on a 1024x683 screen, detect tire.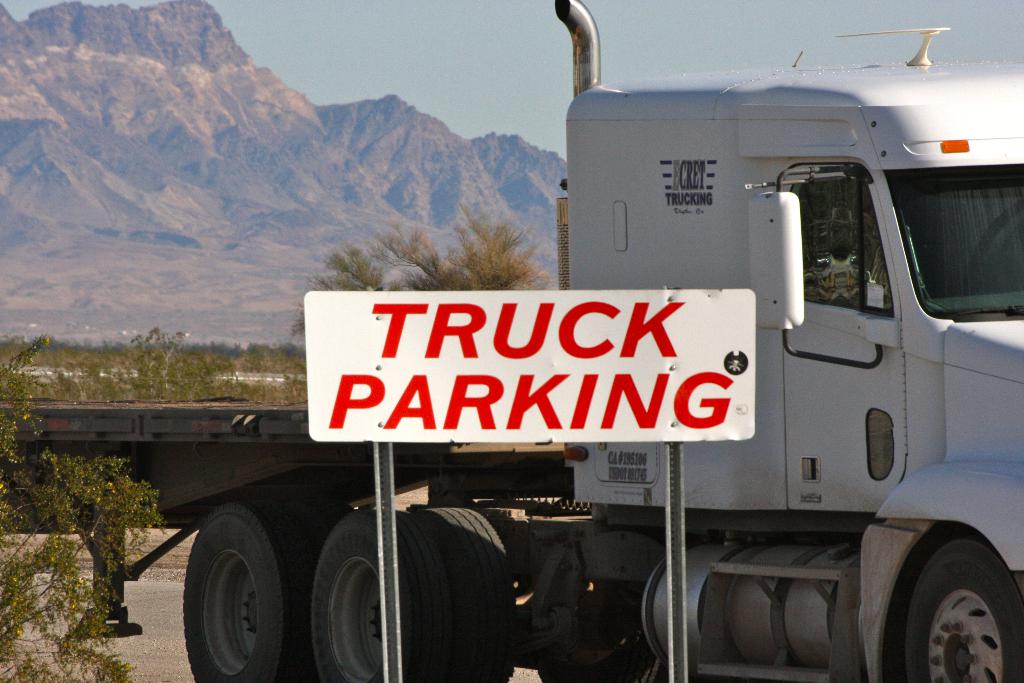
180,498,315,682.
